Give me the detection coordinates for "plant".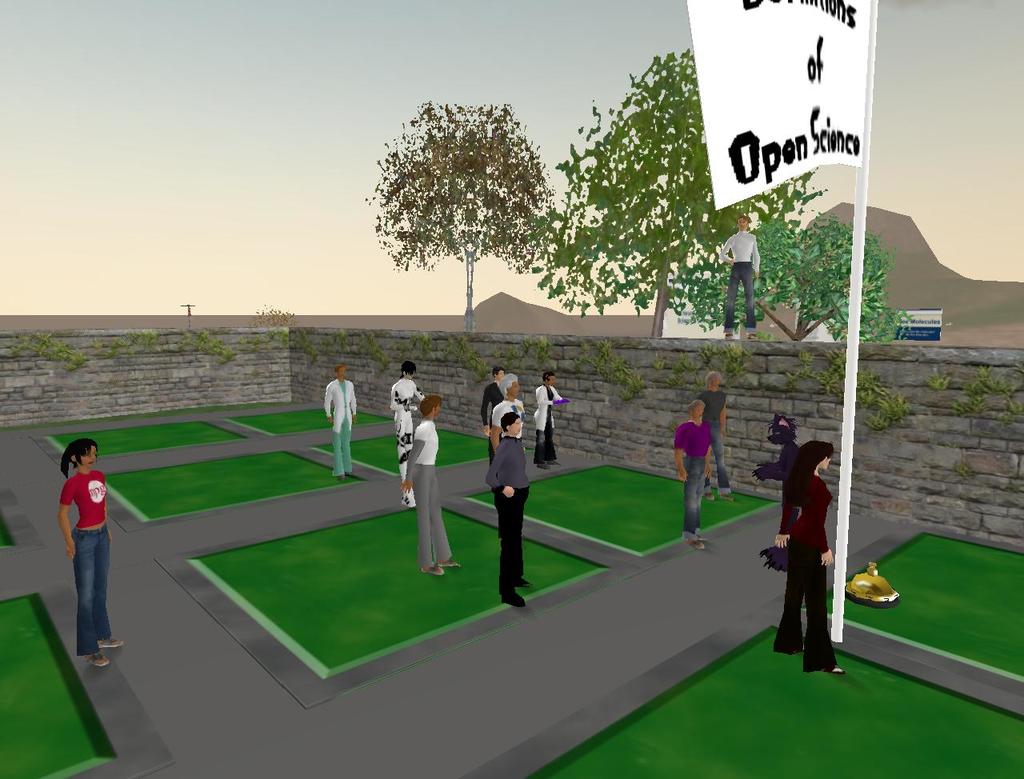
252 327 318 363.
